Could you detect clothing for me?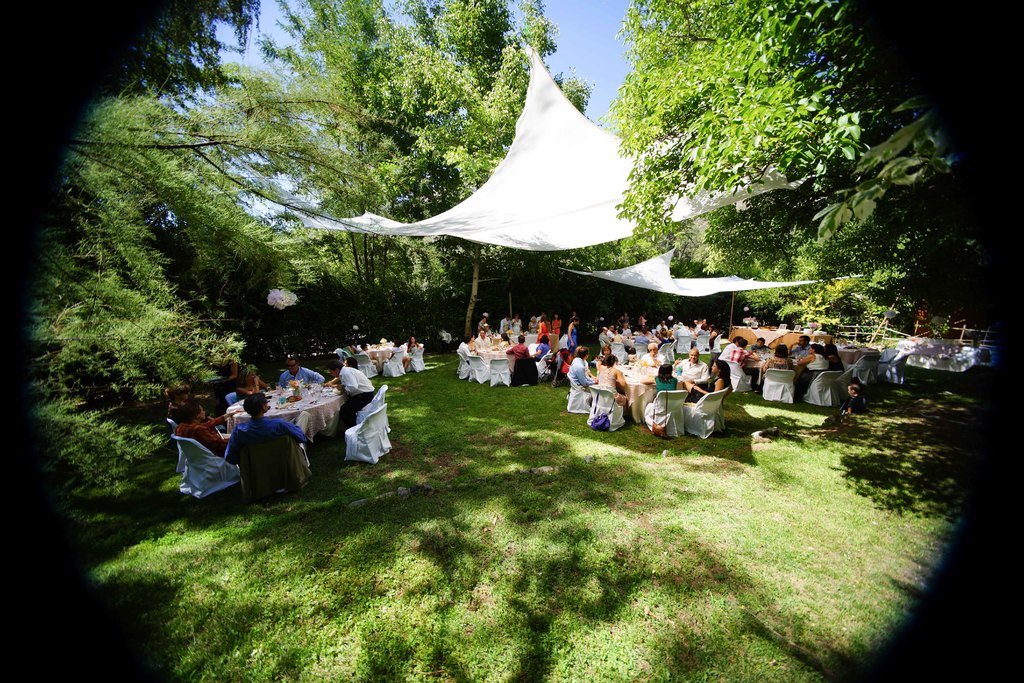
Detection result: [left=341, top=366, right=378, bottom=397].
